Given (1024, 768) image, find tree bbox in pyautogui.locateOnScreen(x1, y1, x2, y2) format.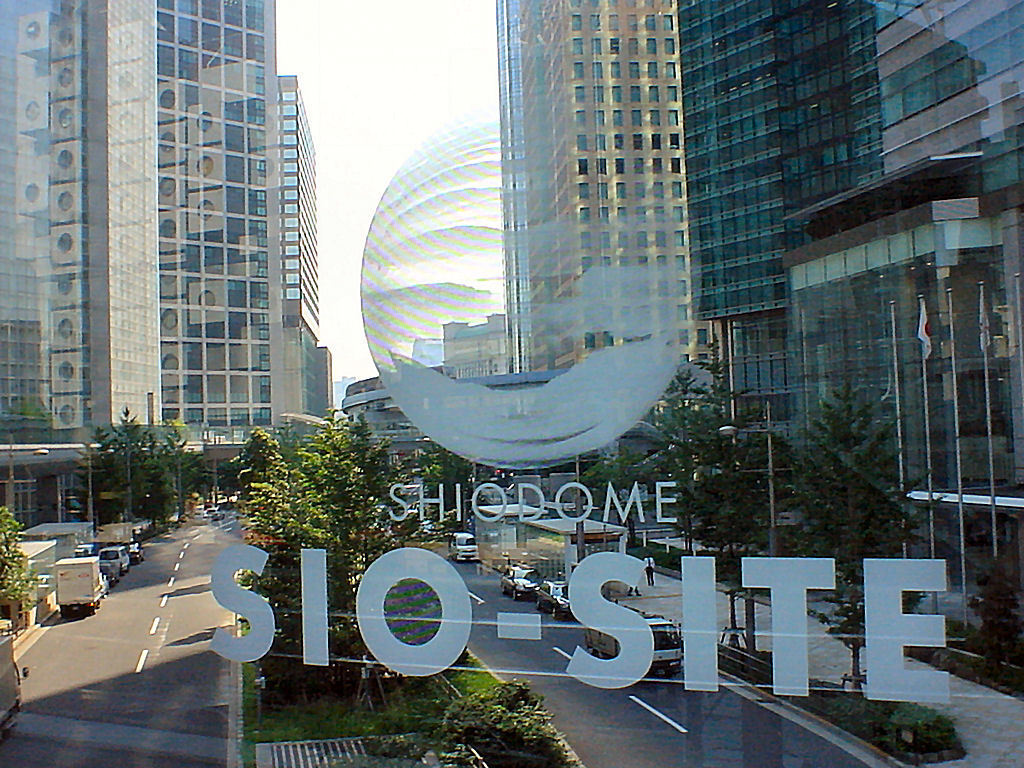
pyautogui.locateOnScreen(114, 408, 168, 517).
